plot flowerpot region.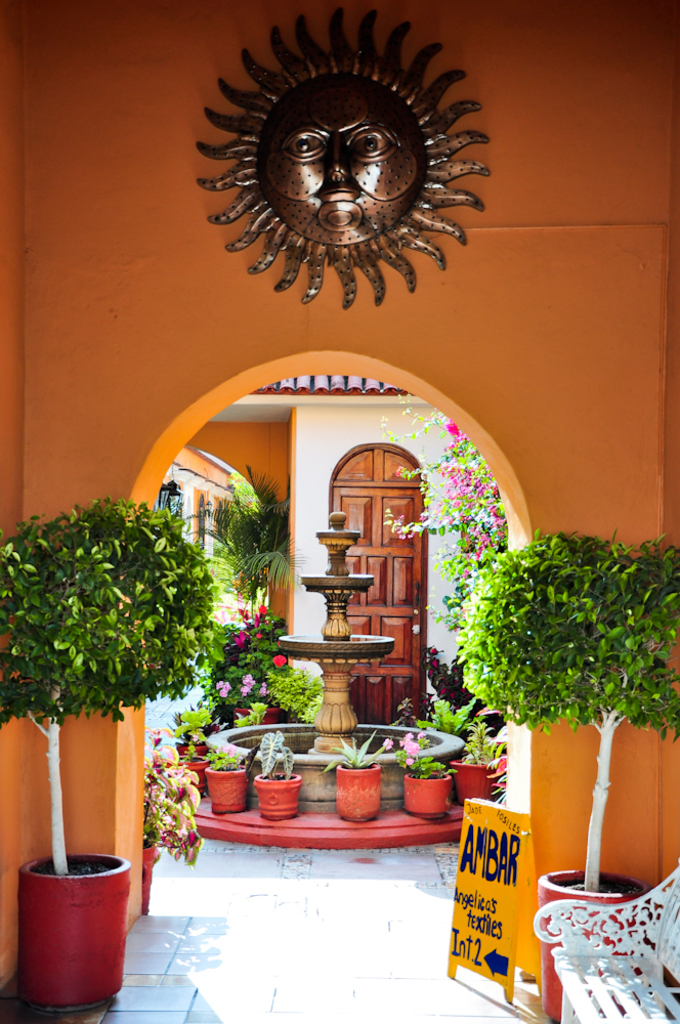
Plotted at 141/842/161/911.
